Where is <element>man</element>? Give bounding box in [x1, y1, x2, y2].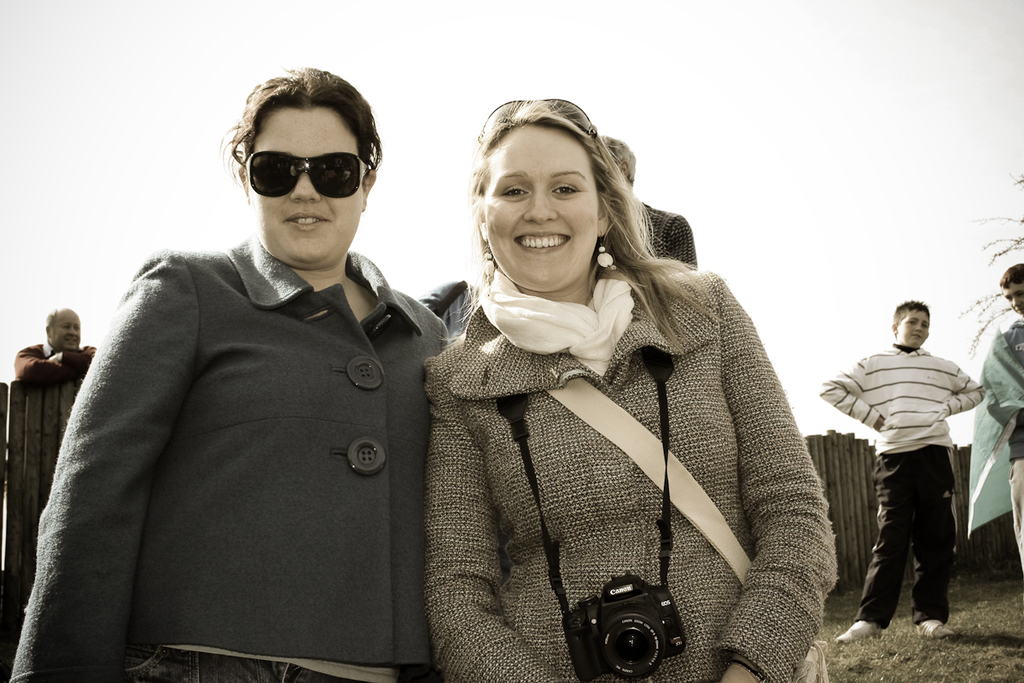
[16, 306, 98, 384].
